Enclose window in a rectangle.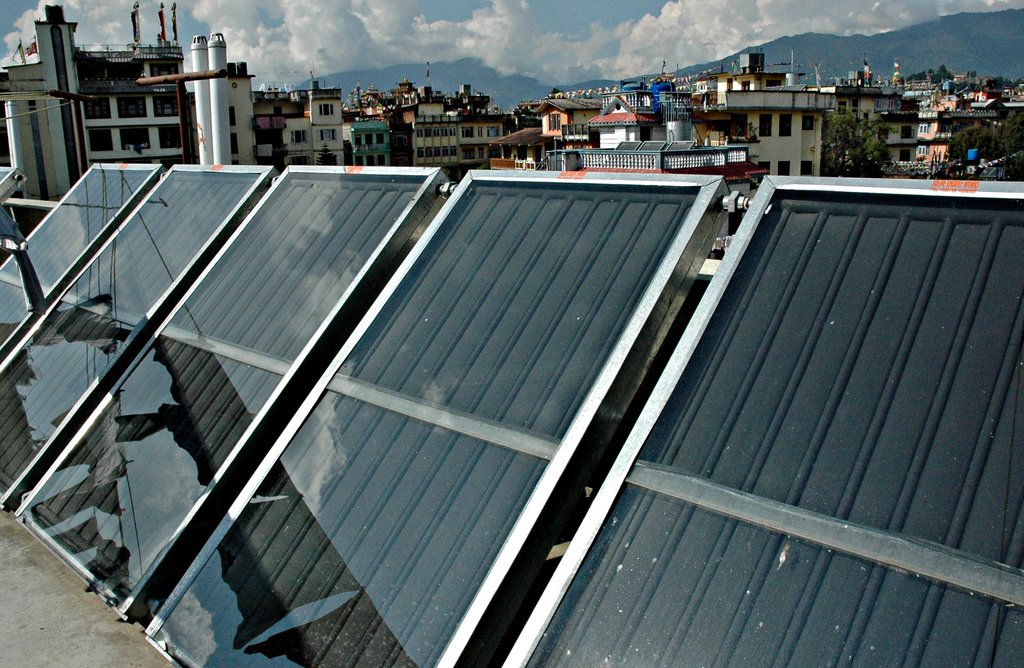
l=160, t=127, r=181, b=150.
